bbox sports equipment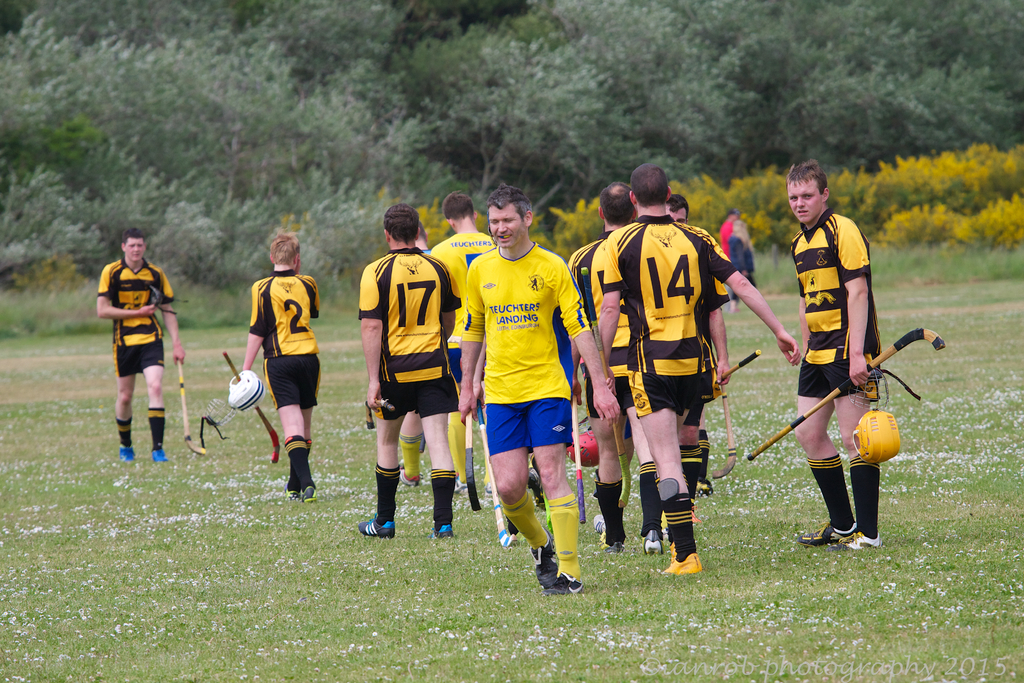
710, 382, 740, 479
